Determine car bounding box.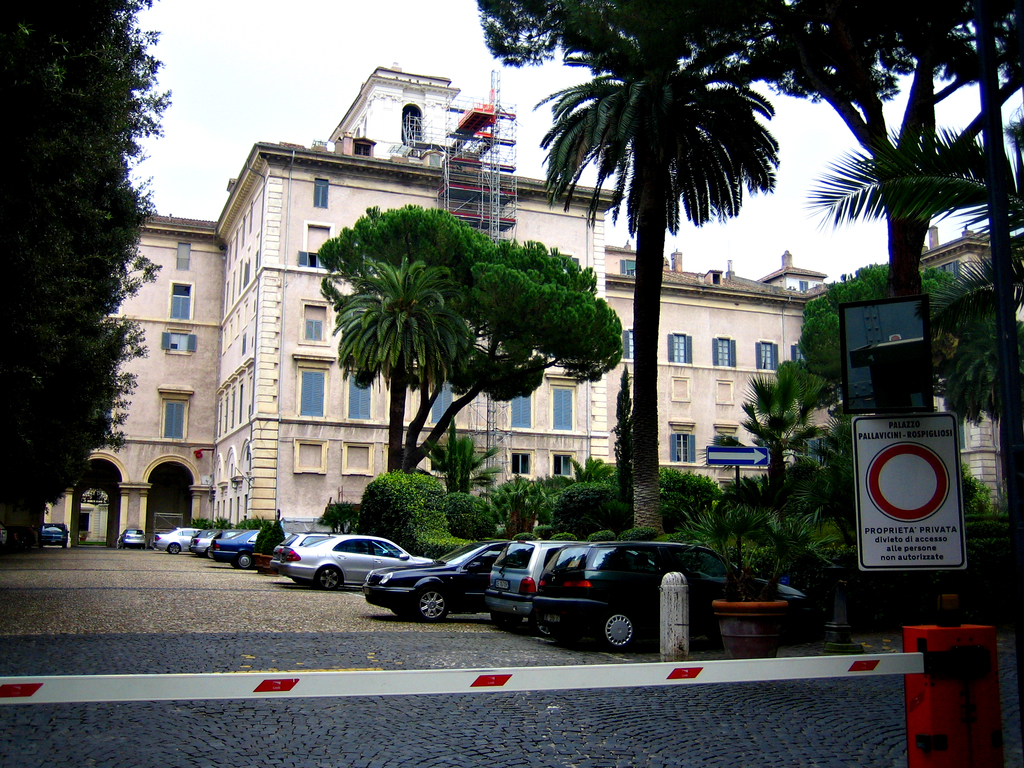
Determined: box(213, 524, 259, 569).
